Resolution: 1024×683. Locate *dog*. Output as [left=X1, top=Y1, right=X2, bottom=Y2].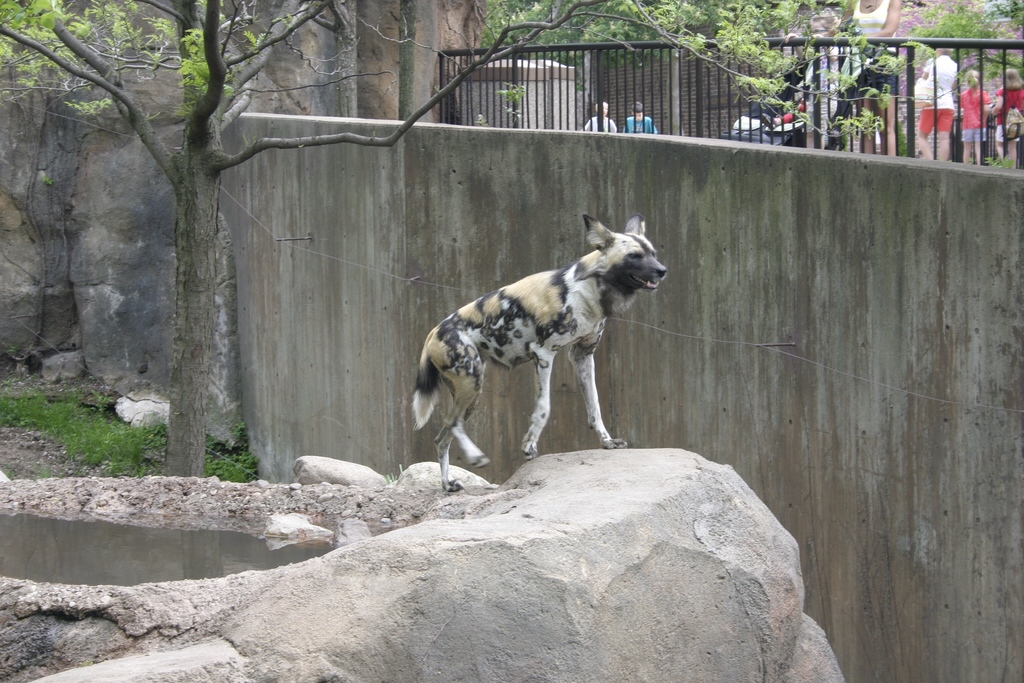
[left=413, top=213, right=667, bottom=493].
